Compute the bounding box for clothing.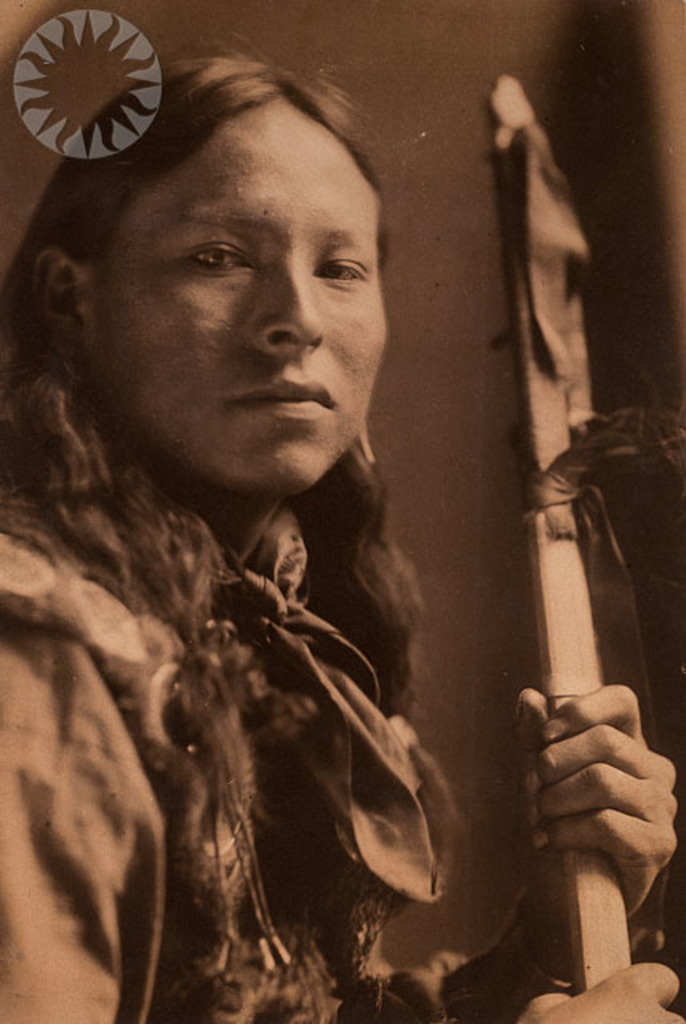
rect(11, 288, 524, 1023).
